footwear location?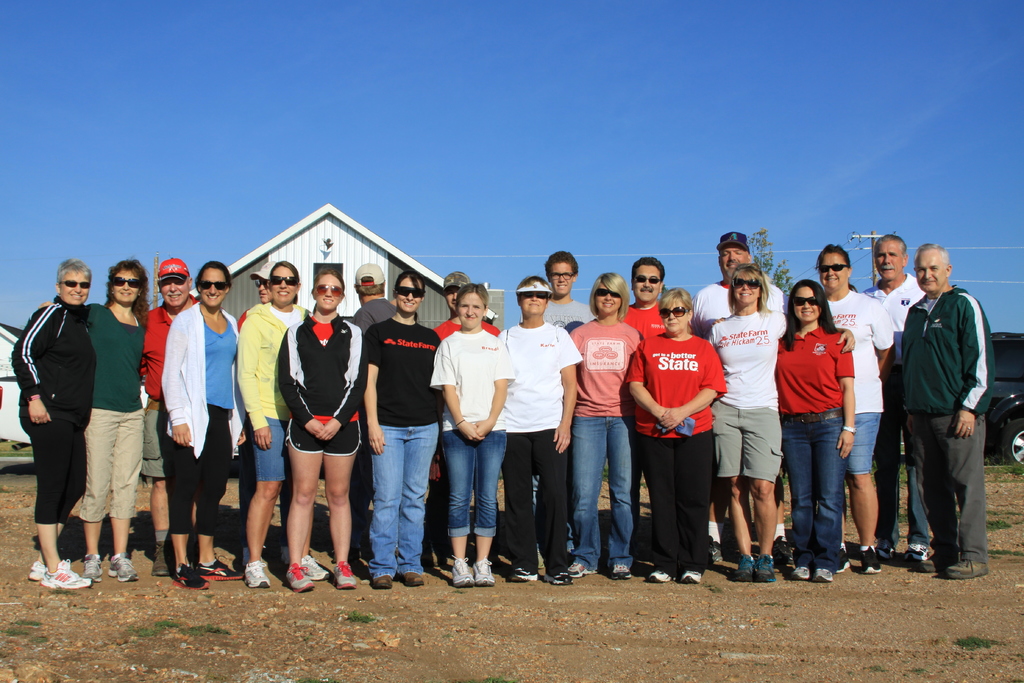
[left=472, top=559, right=494, bottom=587]
